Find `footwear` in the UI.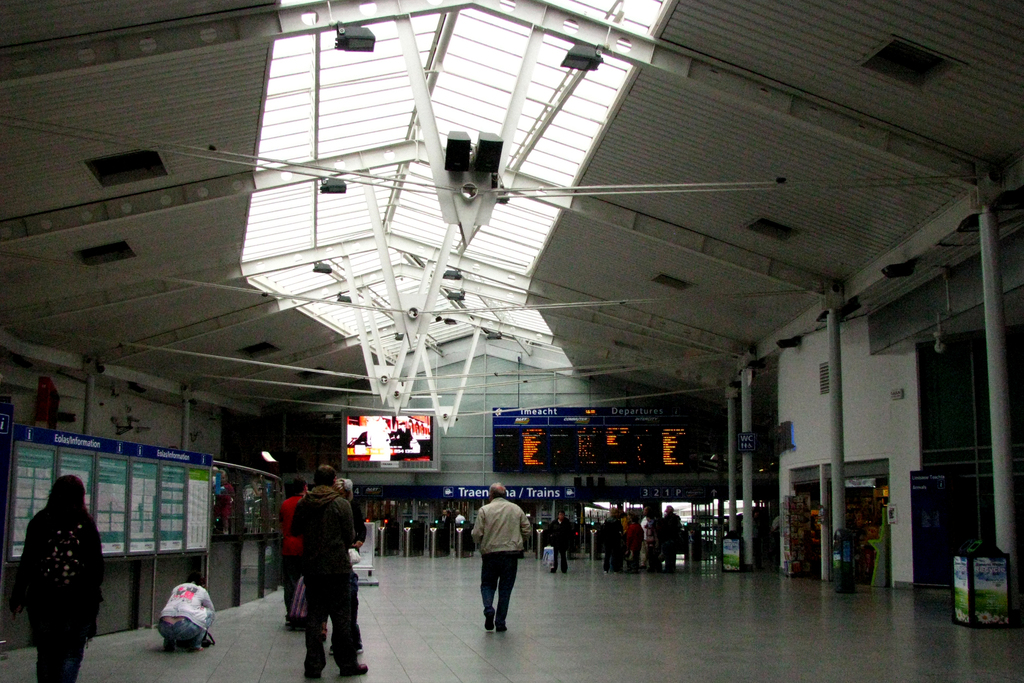
UI element at (left=481, top=618, right=495, bottom=630).
